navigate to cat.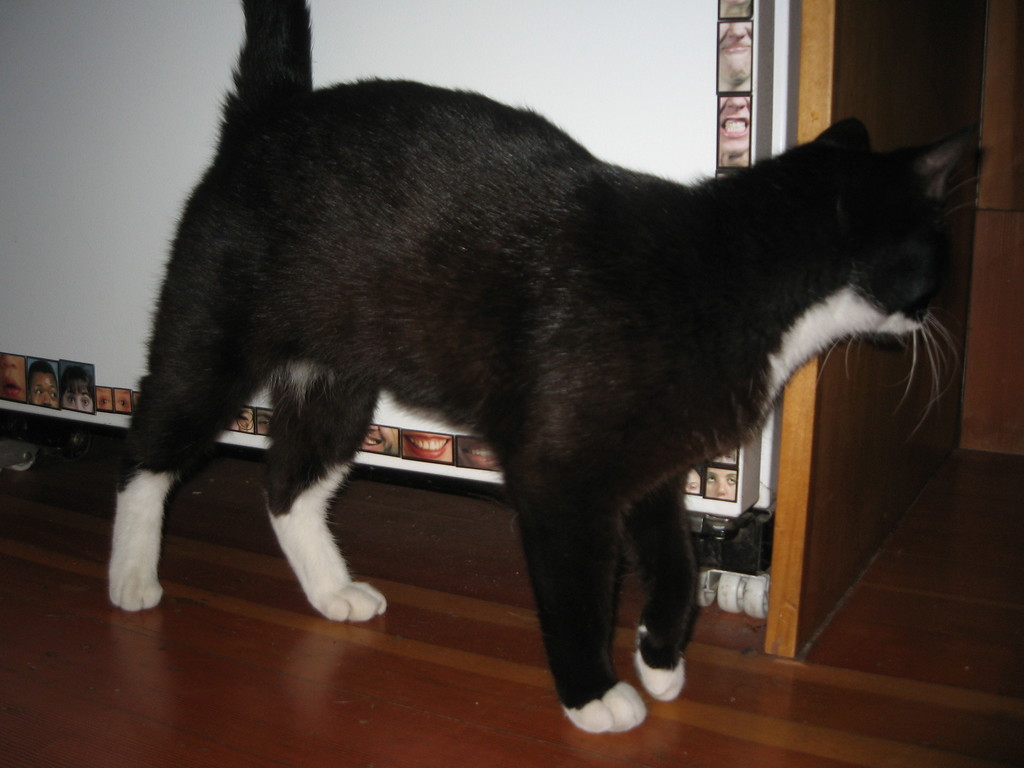
Navigation target: rect(100, 0, 1001, 739).
